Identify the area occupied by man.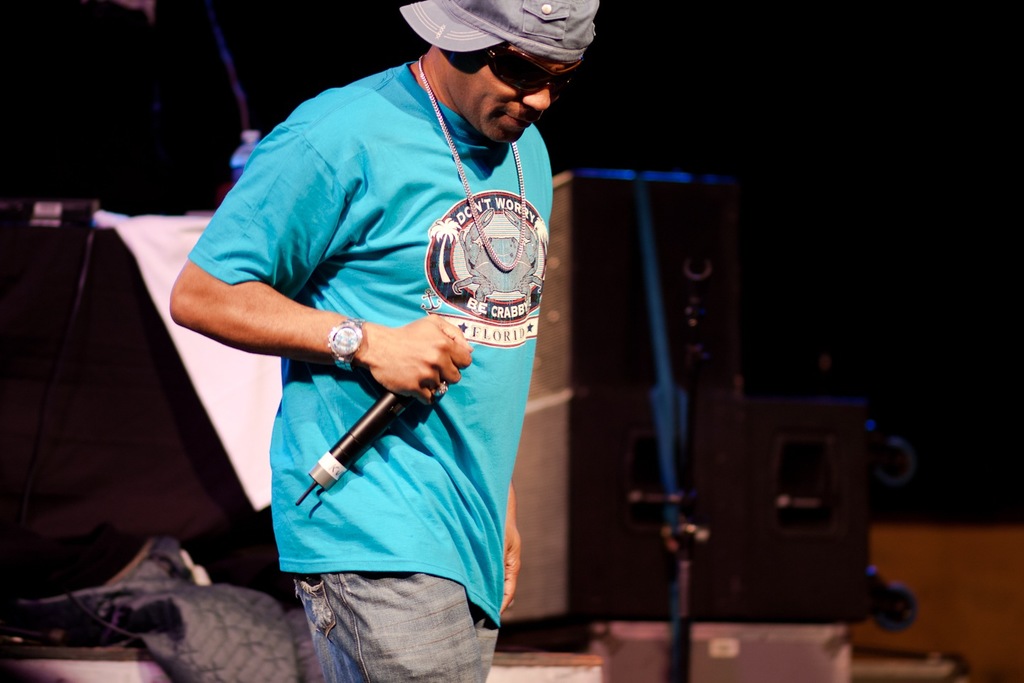
Area: detection(180, 0, 587, 662).
